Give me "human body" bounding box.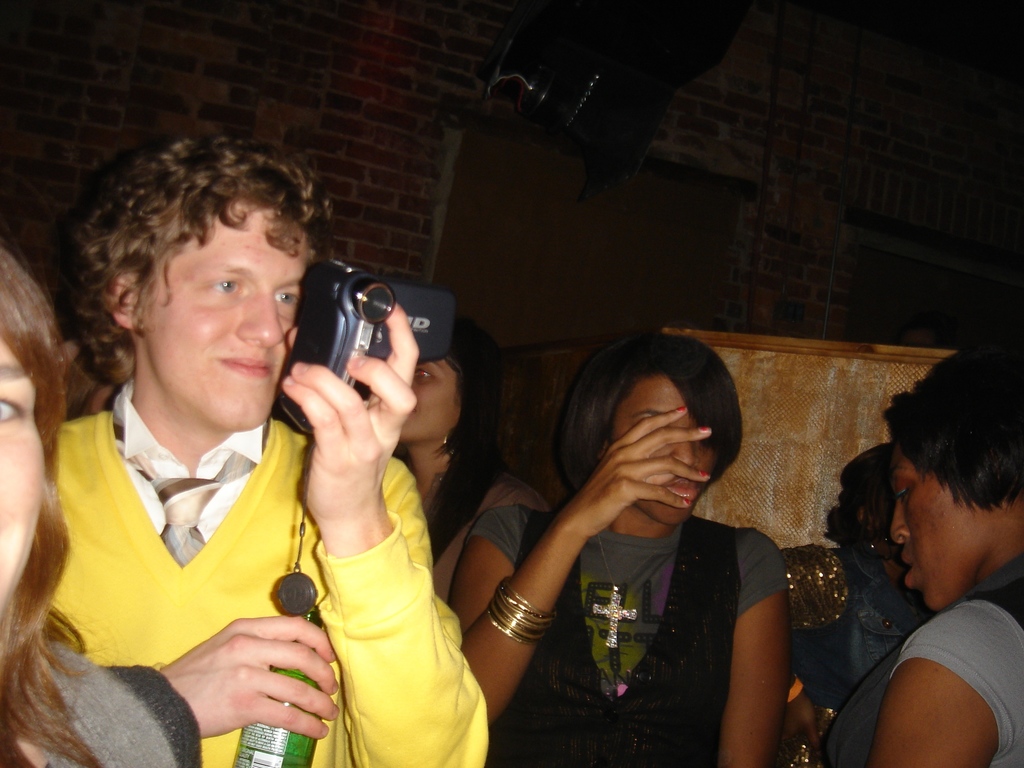
locate(29, 152, 401, 767).
